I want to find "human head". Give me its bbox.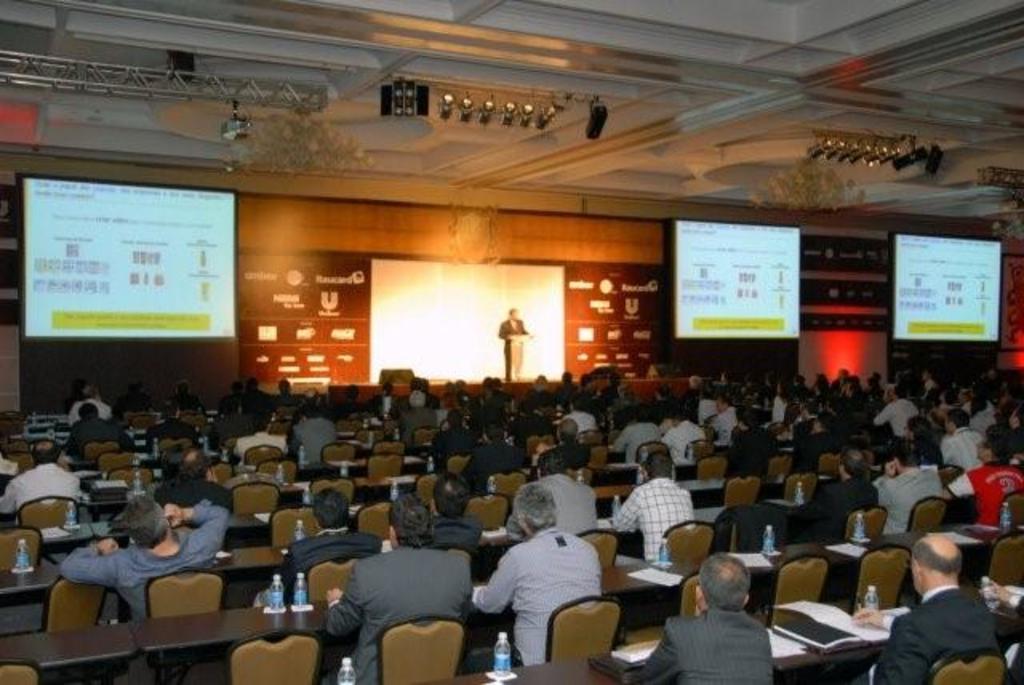
[x1=118, y1=487, x2=173, y2=547].
